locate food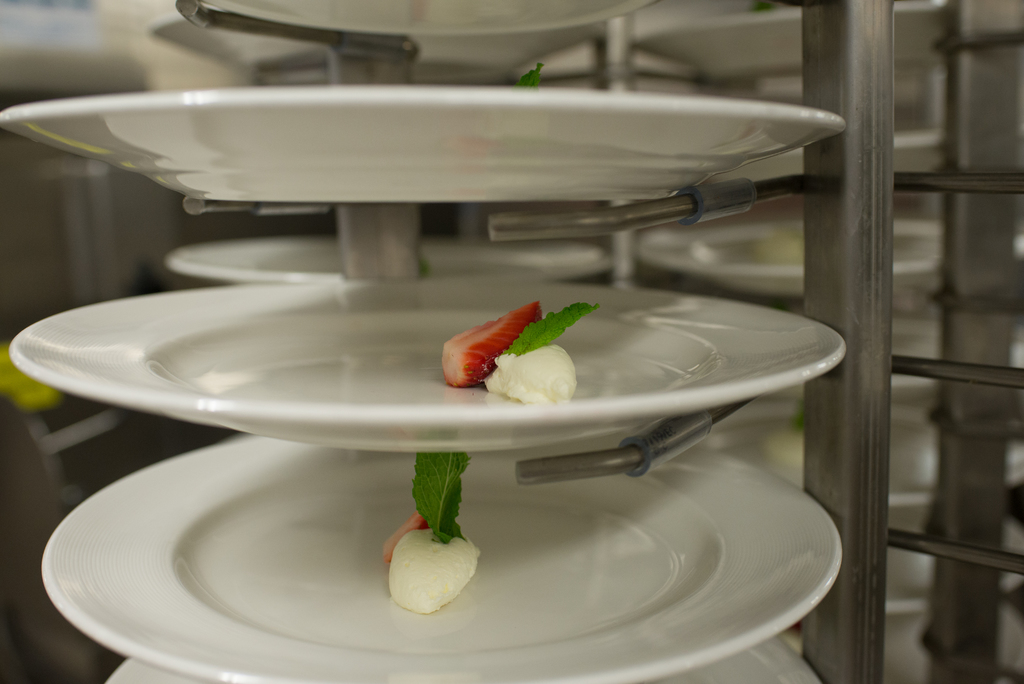
bbox=(441, 300, 579, 405)
